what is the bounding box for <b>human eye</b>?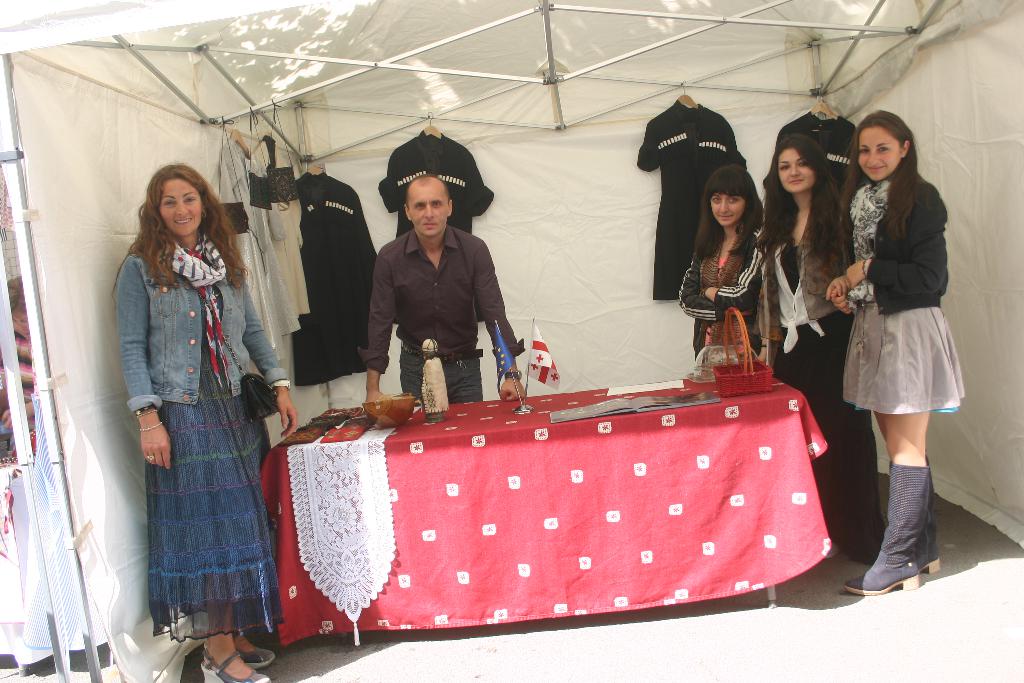
857, 147, 869, 153.
